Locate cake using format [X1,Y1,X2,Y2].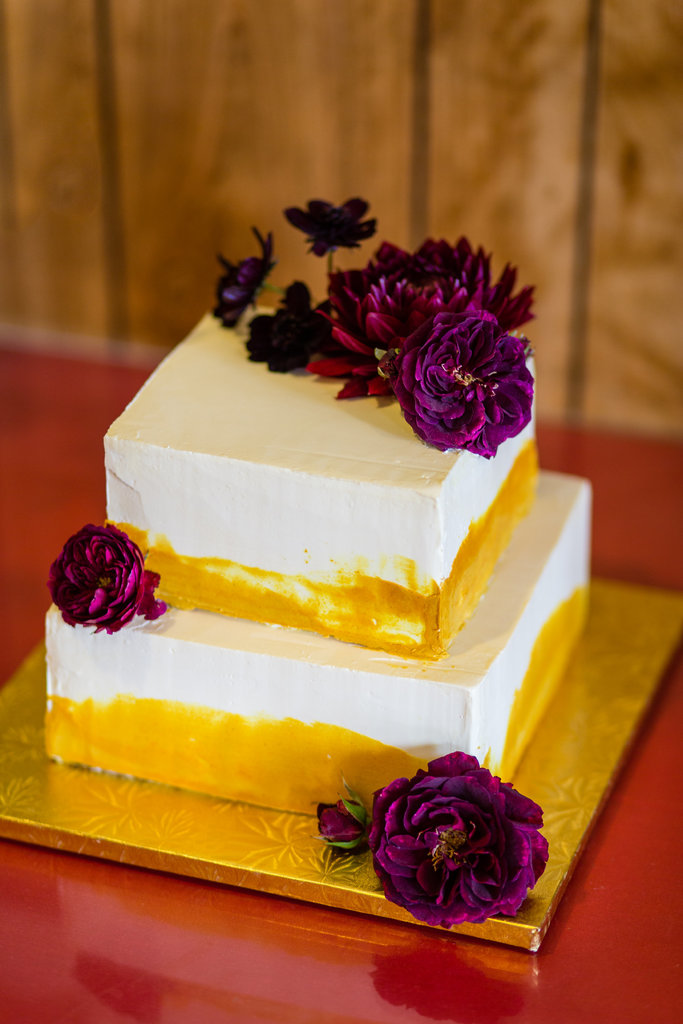
[50,308,589,817].
